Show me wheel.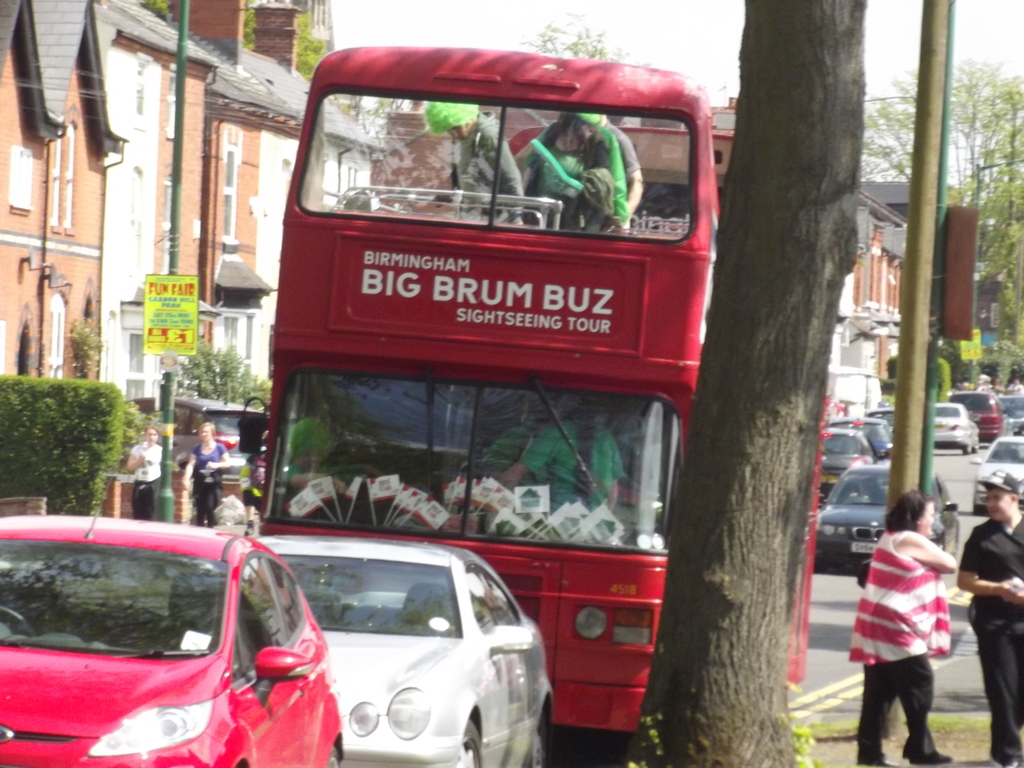
wheel is here: Rect(440, 712, 490, 767).
